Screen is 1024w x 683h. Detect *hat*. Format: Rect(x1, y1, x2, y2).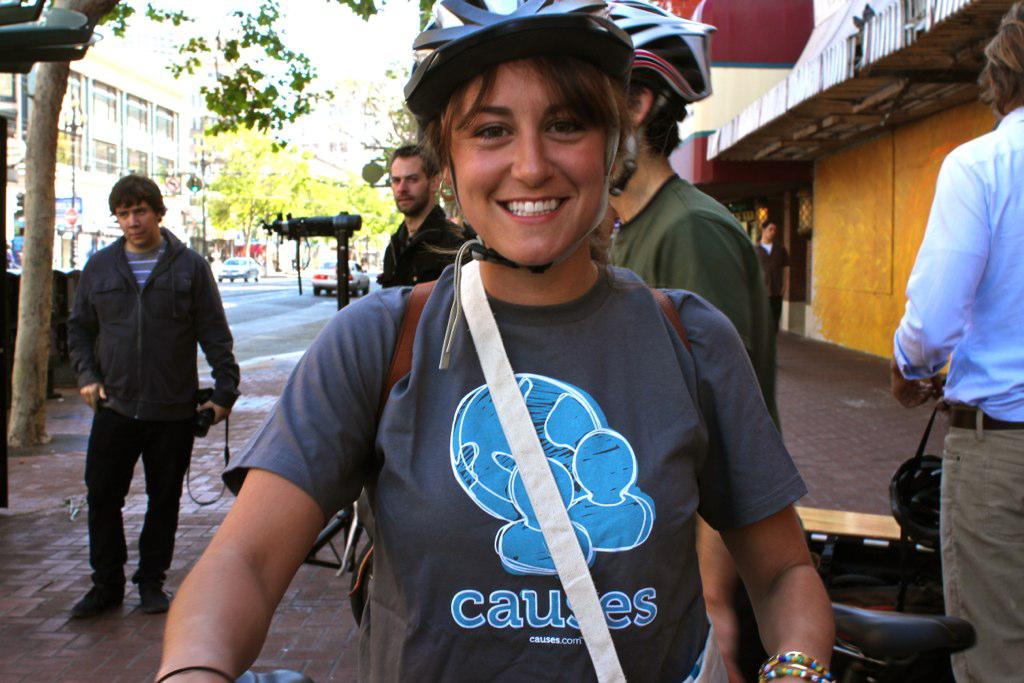
Rect(985, 0, 1023, 82).
